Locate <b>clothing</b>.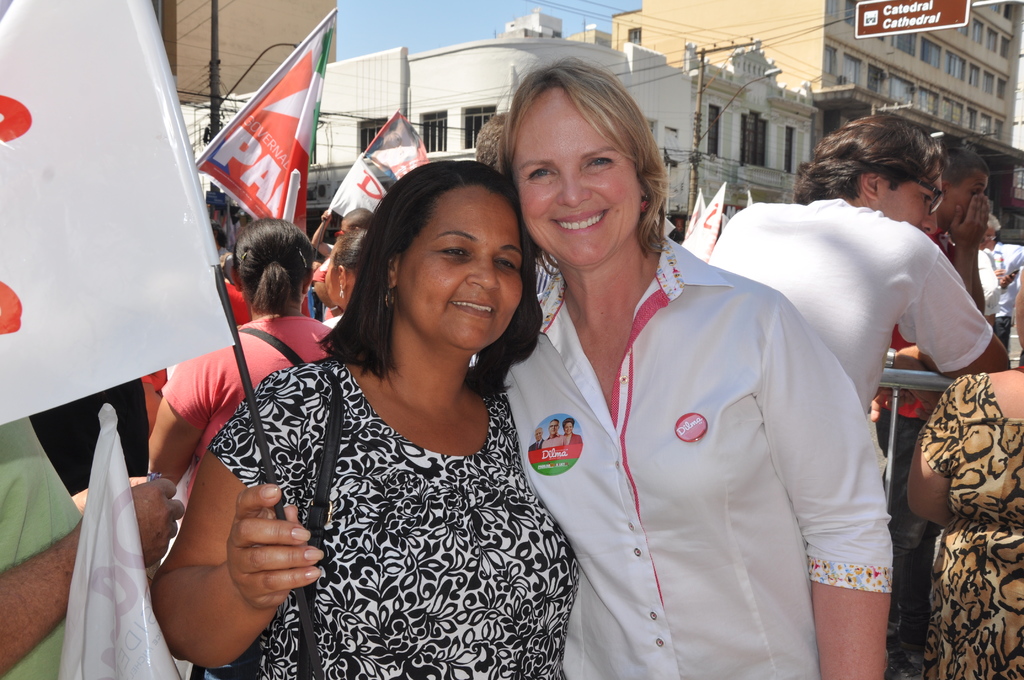
Bounding box: (0, 416, 94, 666).
